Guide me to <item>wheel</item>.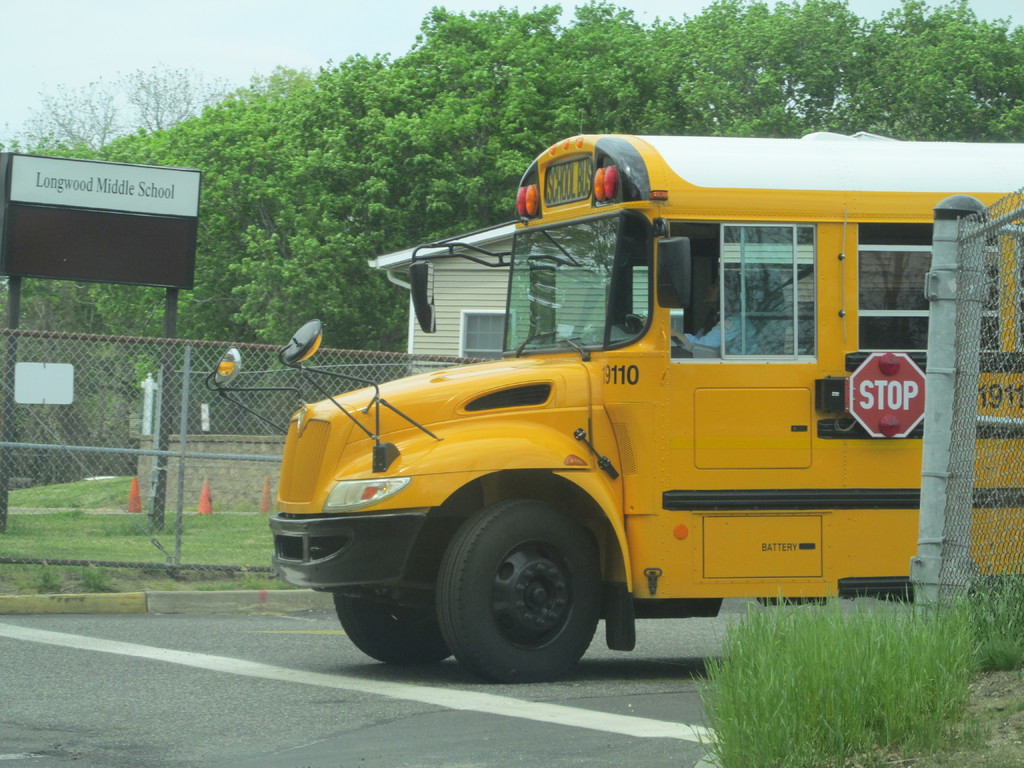
Guidance: (x1=332, y1=515, x2=463, y2=669).
